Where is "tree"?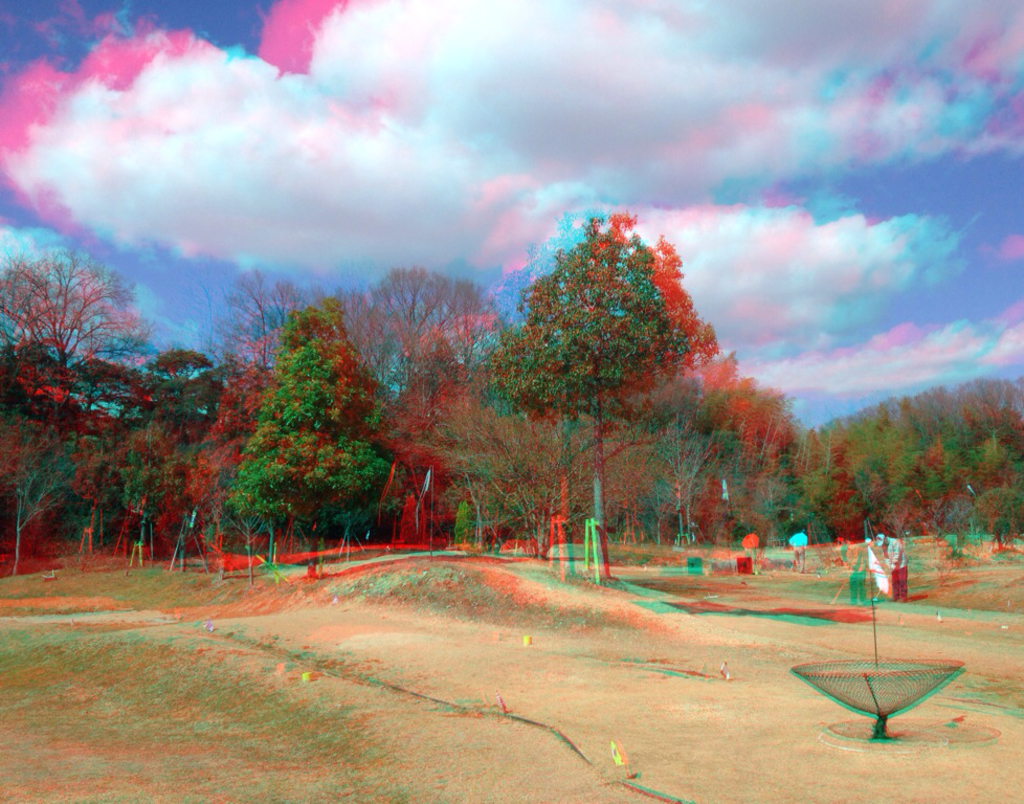
<bbox>18, 238, 138, 582</bbox>.
